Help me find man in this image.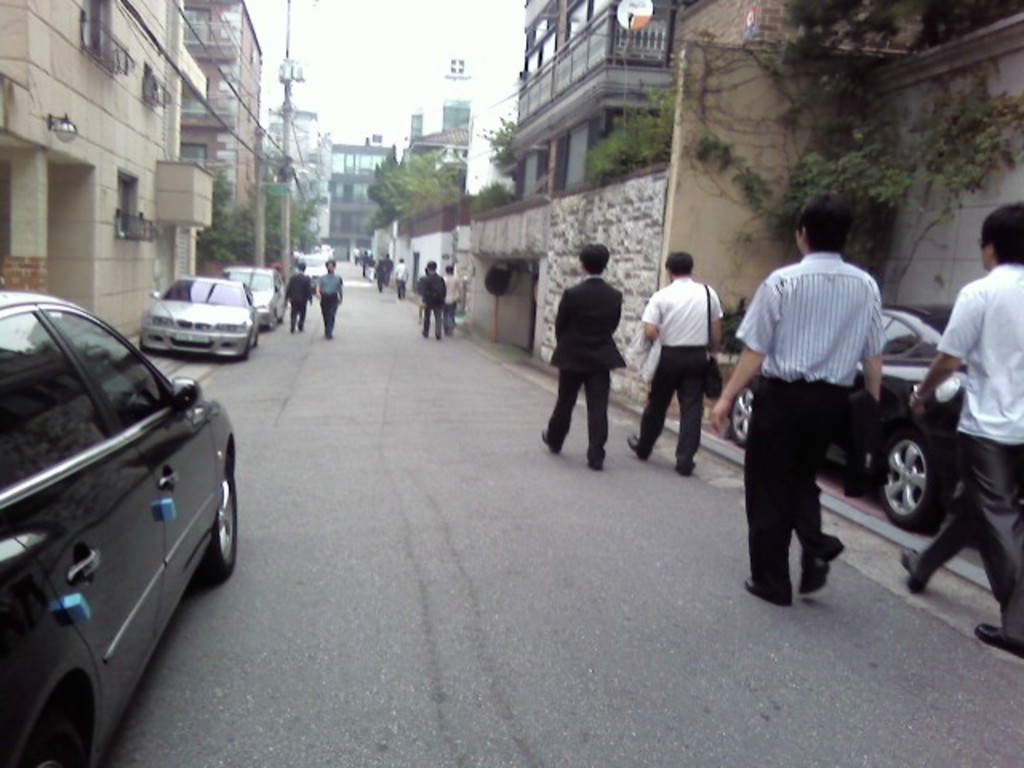
Found it: <box>731,211,917,614</box>.
